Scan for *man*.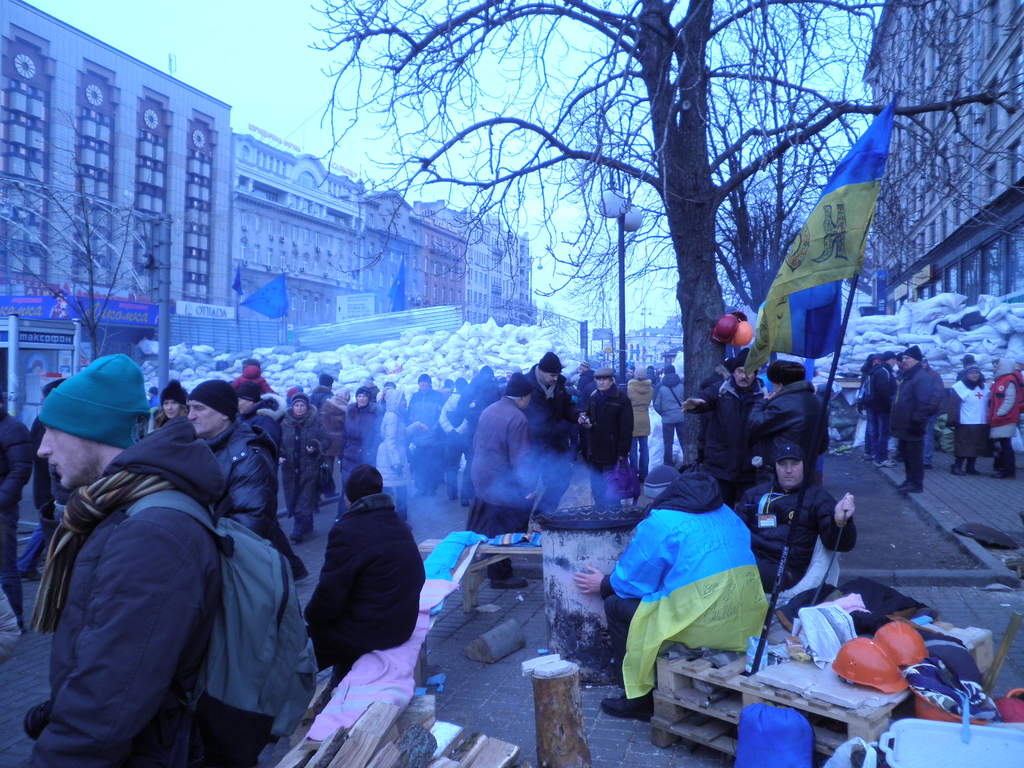
Scan result: bbox(703, 348, 769, 486).
